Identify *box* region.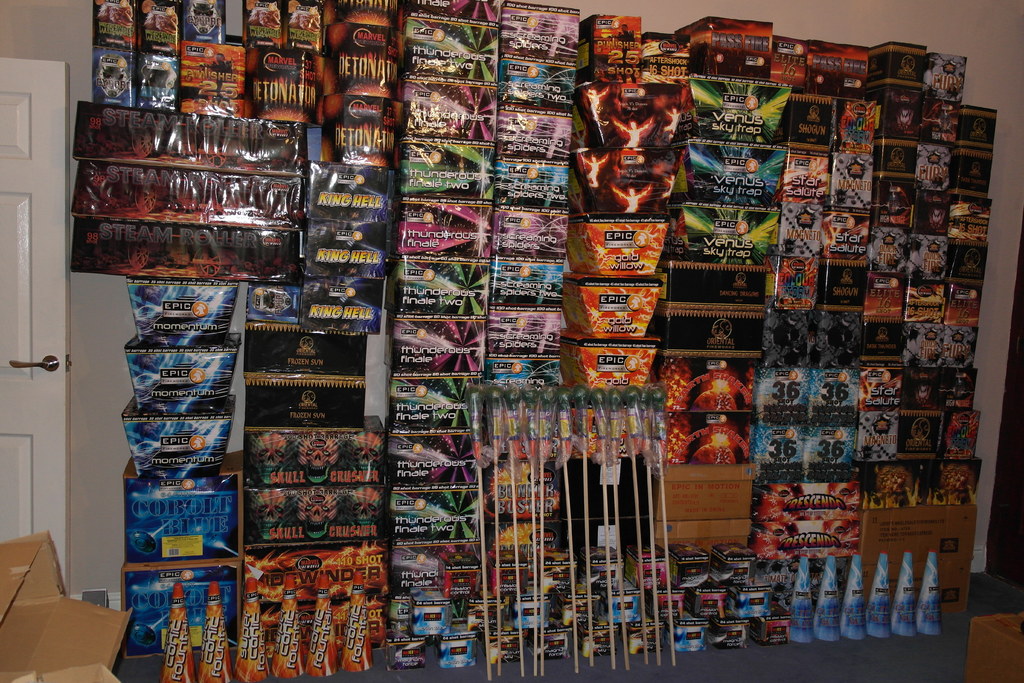
Region: l=652, t=515, r=750, b=551.
